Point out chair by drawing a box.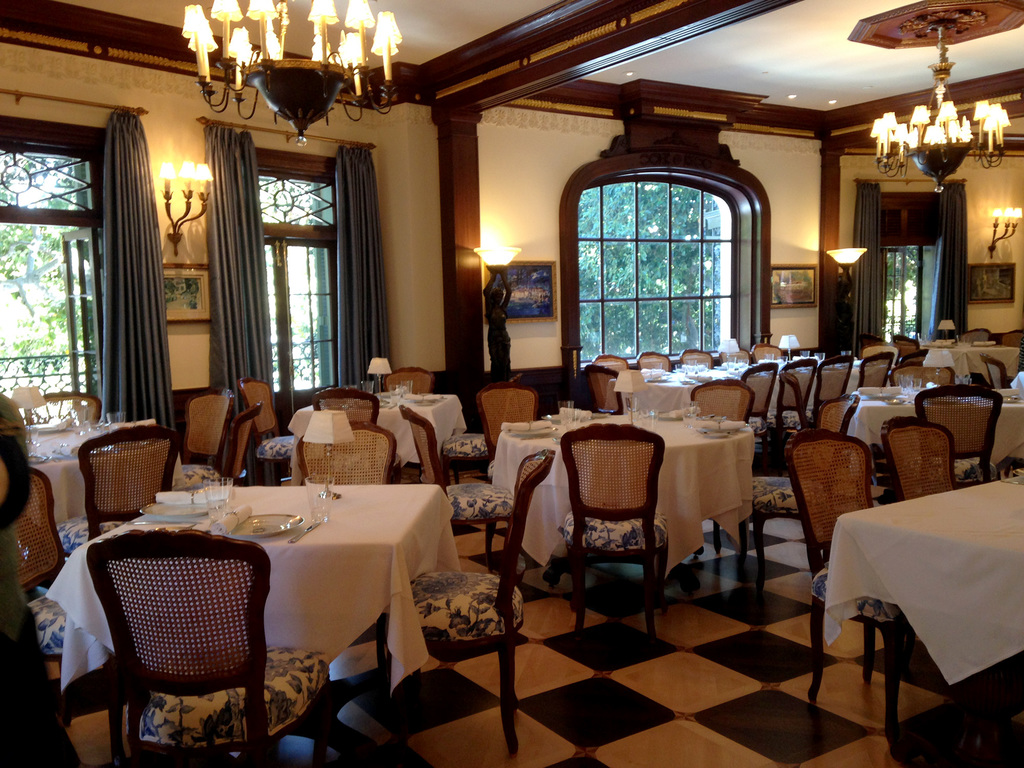
box(580, 342, 928, 465).
